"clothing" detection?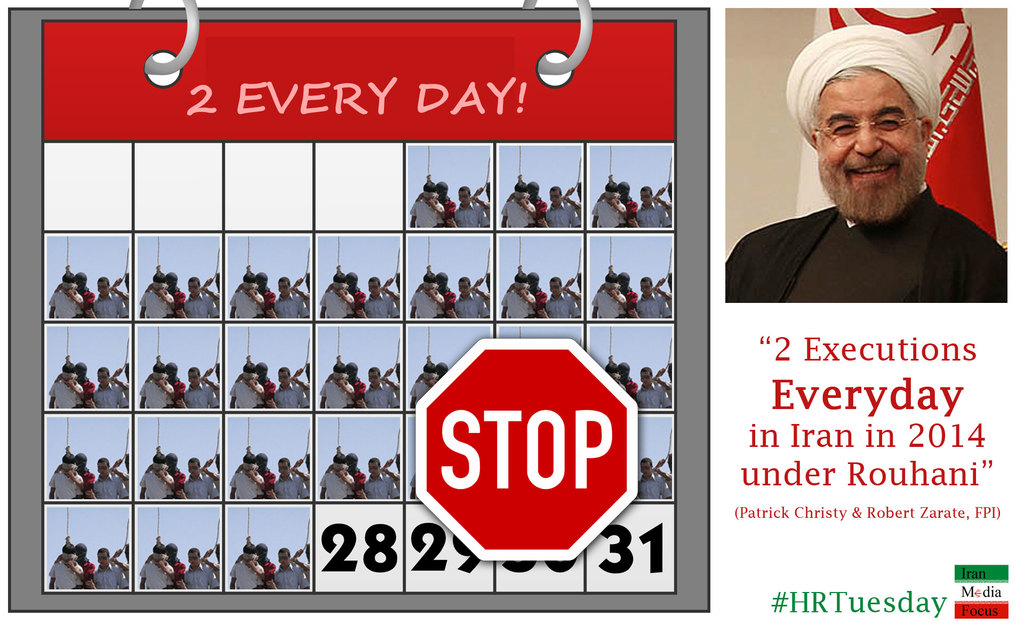
(97,374,129,406)
